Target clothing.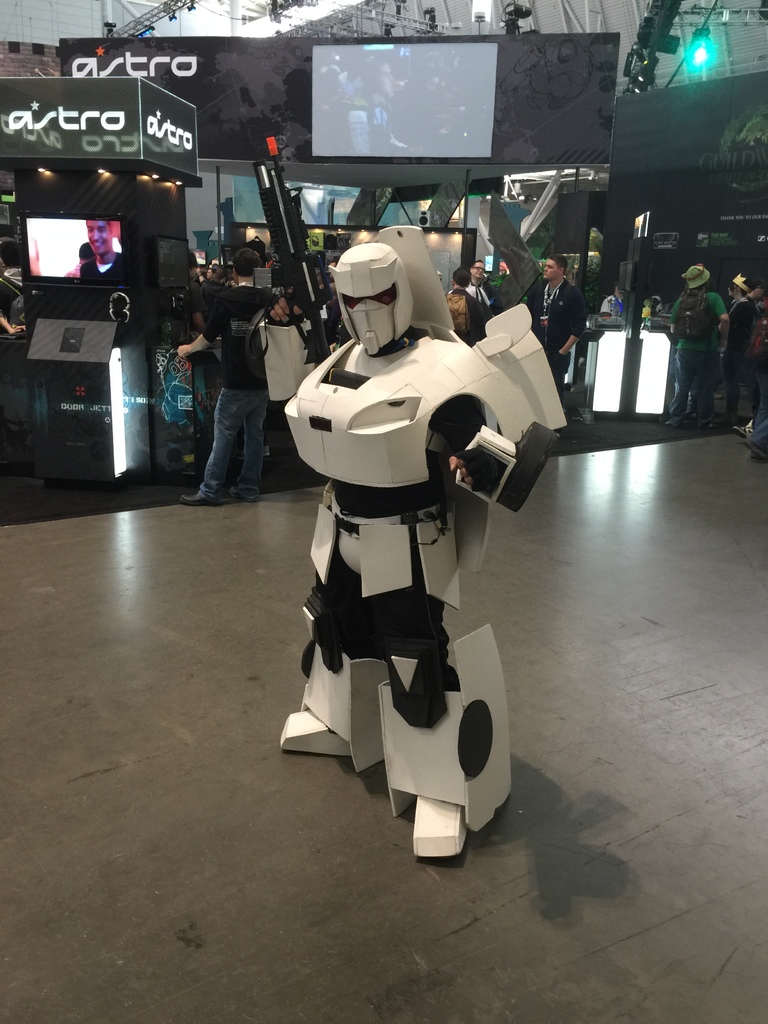
Target region: {"x1": 65, "y1": 268, "x2": 81, "y2": 276}.
